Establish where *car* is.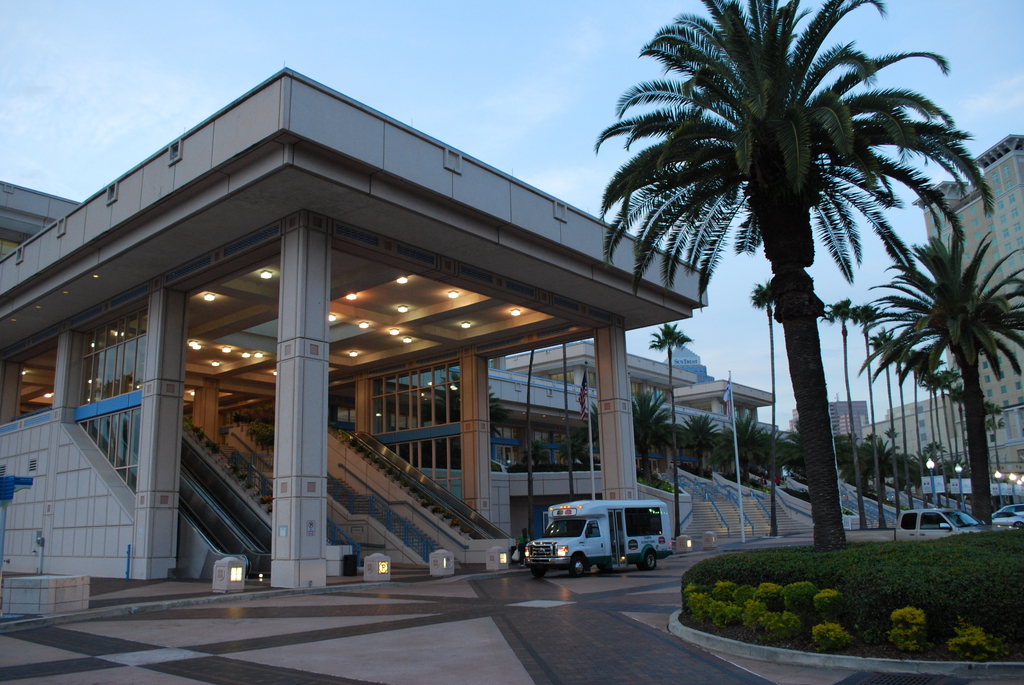
Established at (x1=992, y1=506, x2=1023, y2=528).
